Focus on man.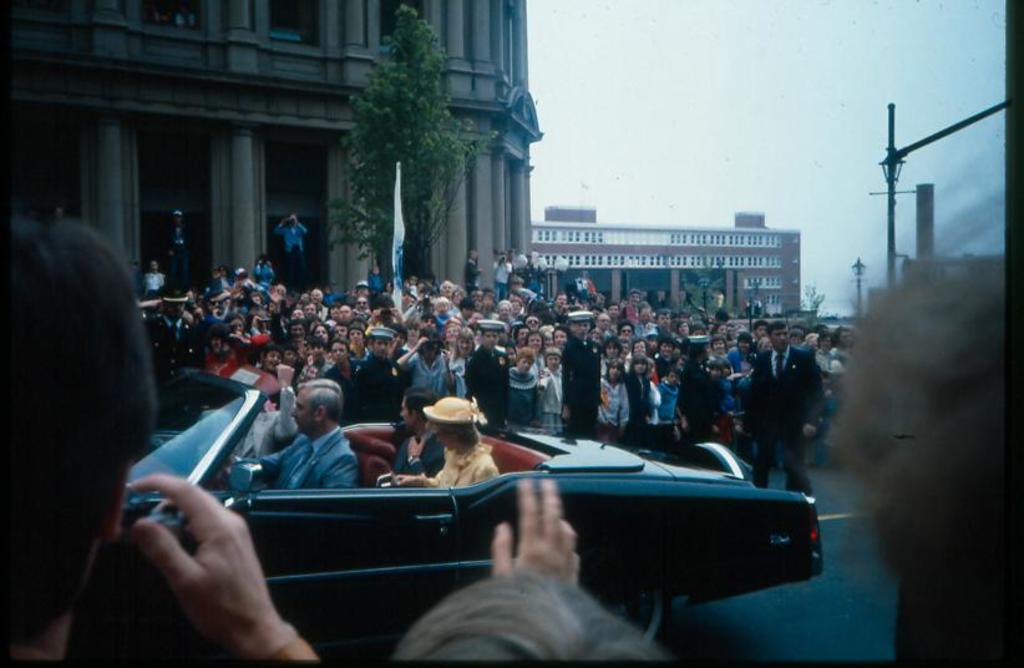
Focused at Rect(675, 334, 723, 442).
